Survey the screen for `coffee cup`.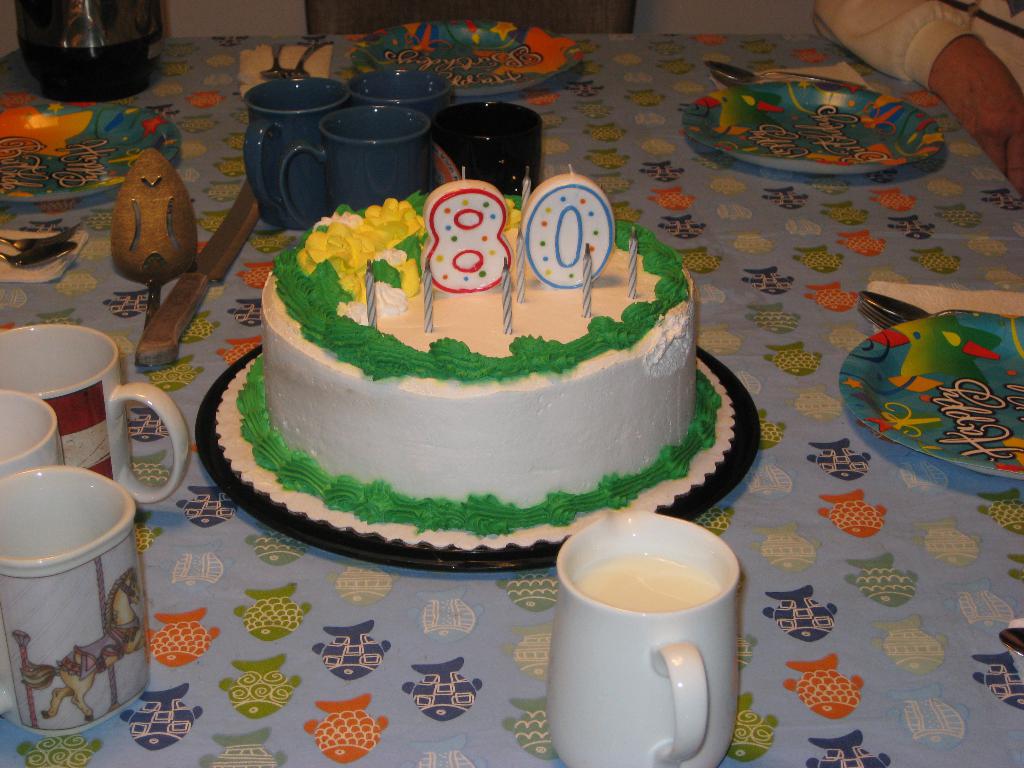
Survey found: bbox(0, 388, 63, 477).
